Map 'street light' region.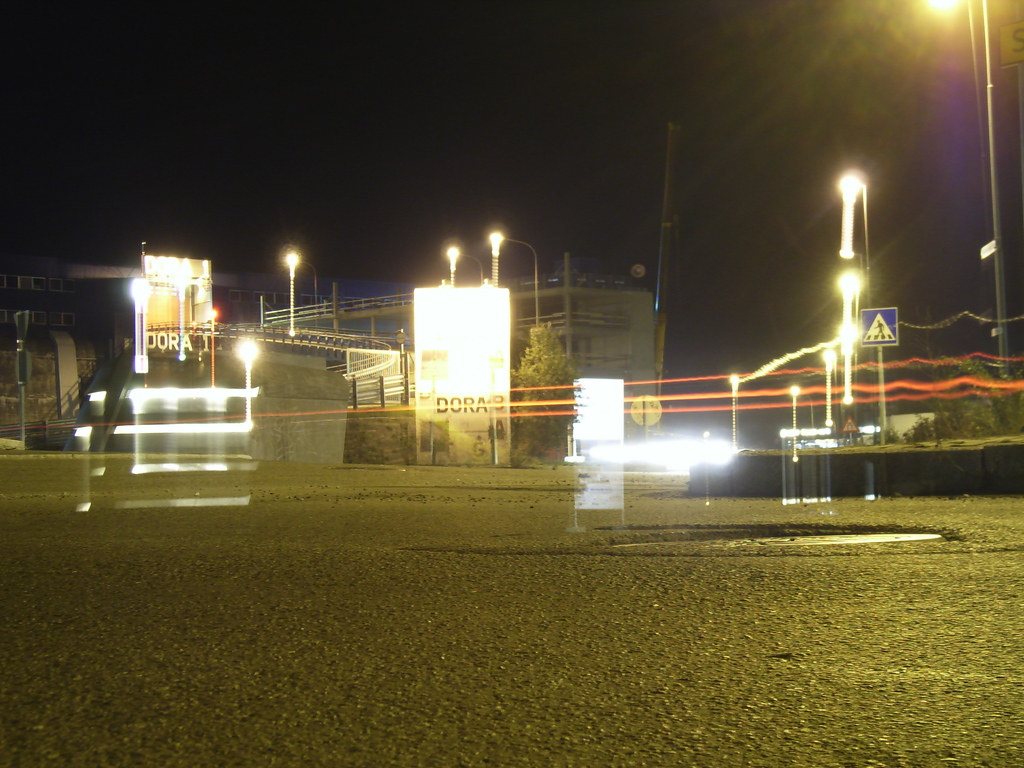
Mapped to crop(446, 246, 483, 291).
